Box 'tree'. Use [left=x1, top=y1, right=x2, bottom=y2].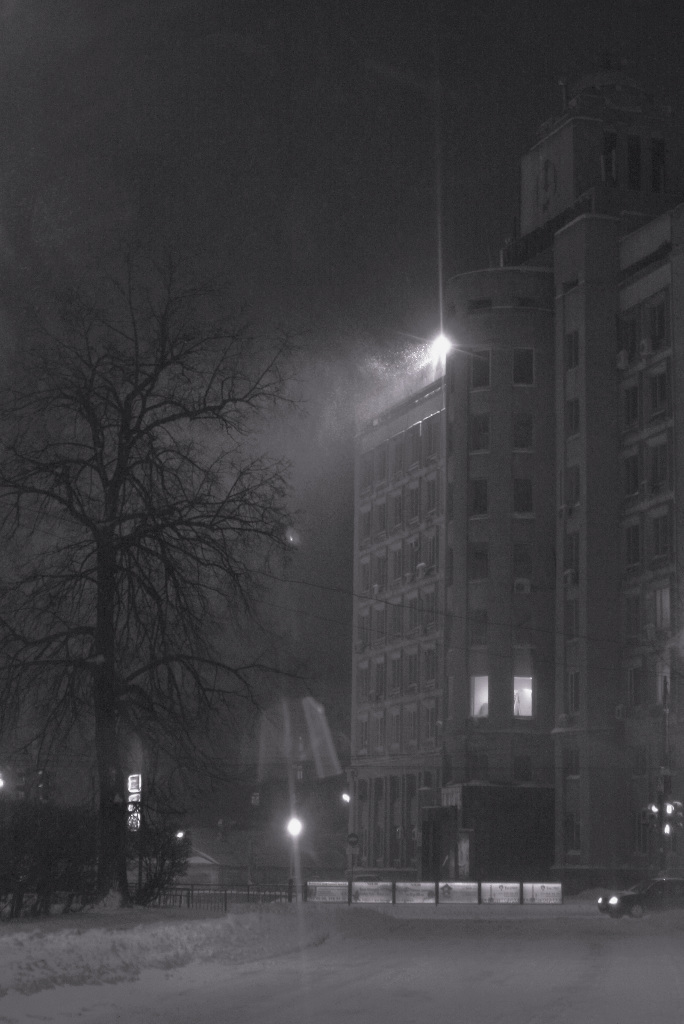
[left=32, top=193, right=286, bottom=862].
